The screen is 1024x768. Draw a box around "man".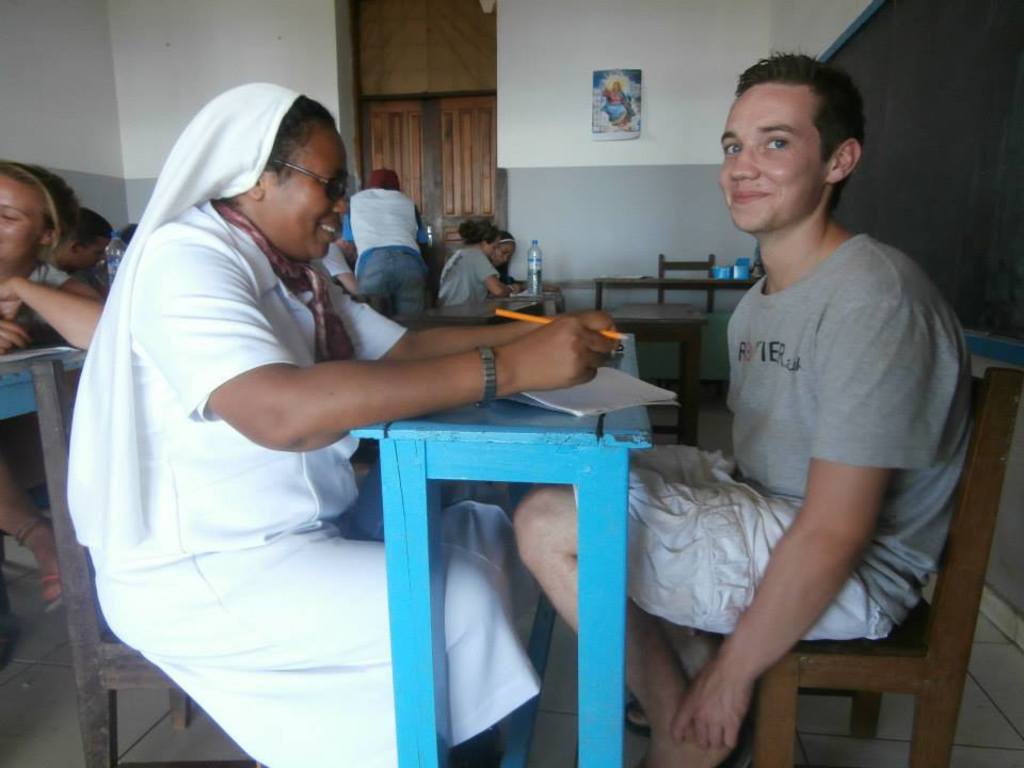
323:238:355:292.
